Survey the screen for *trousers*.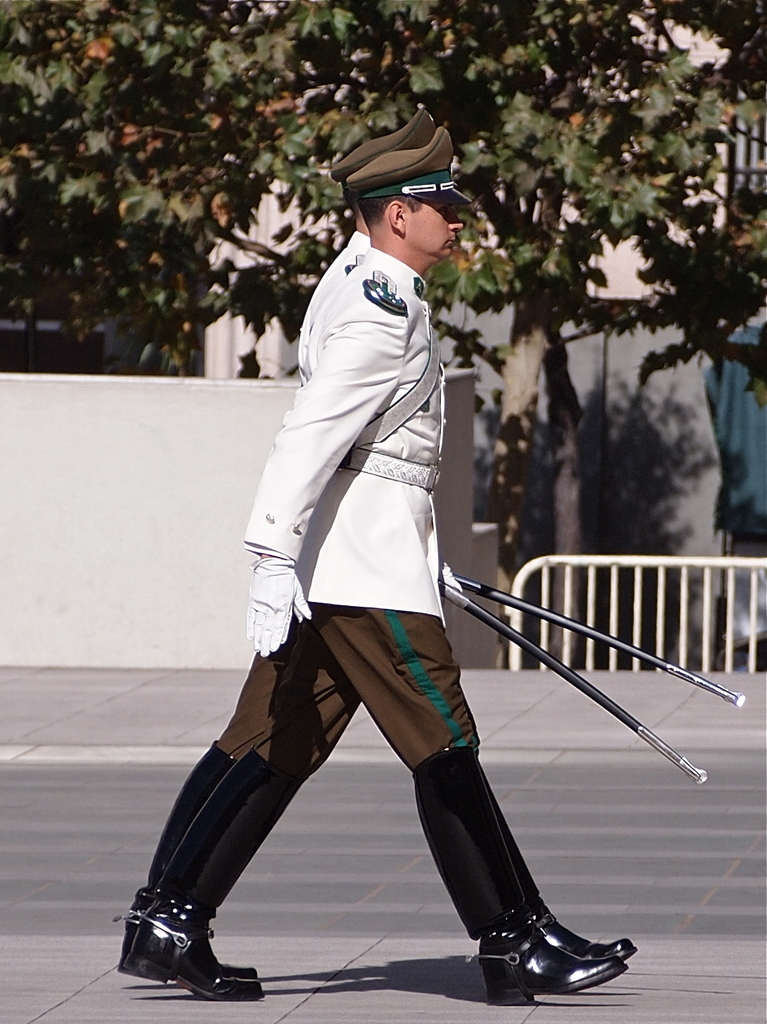
Survey found: (x1=188, y1=571, x2=604, y2=971).
